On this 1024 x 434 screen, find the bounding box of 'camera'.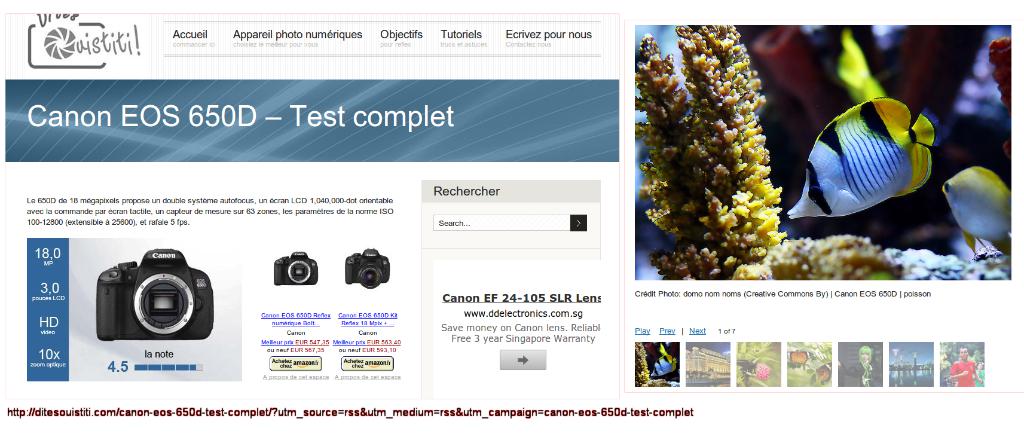
Bounding box: bbox=(269, 250, 320, 286).
